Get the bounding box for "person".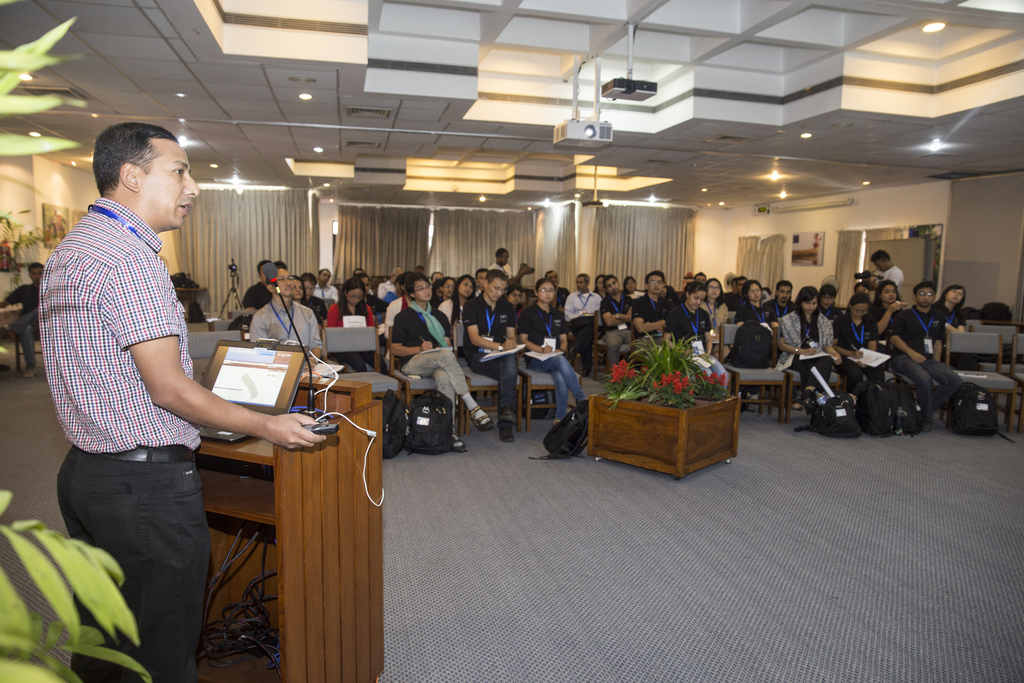
x1=587 y1=272 x2=609 y2=304.
